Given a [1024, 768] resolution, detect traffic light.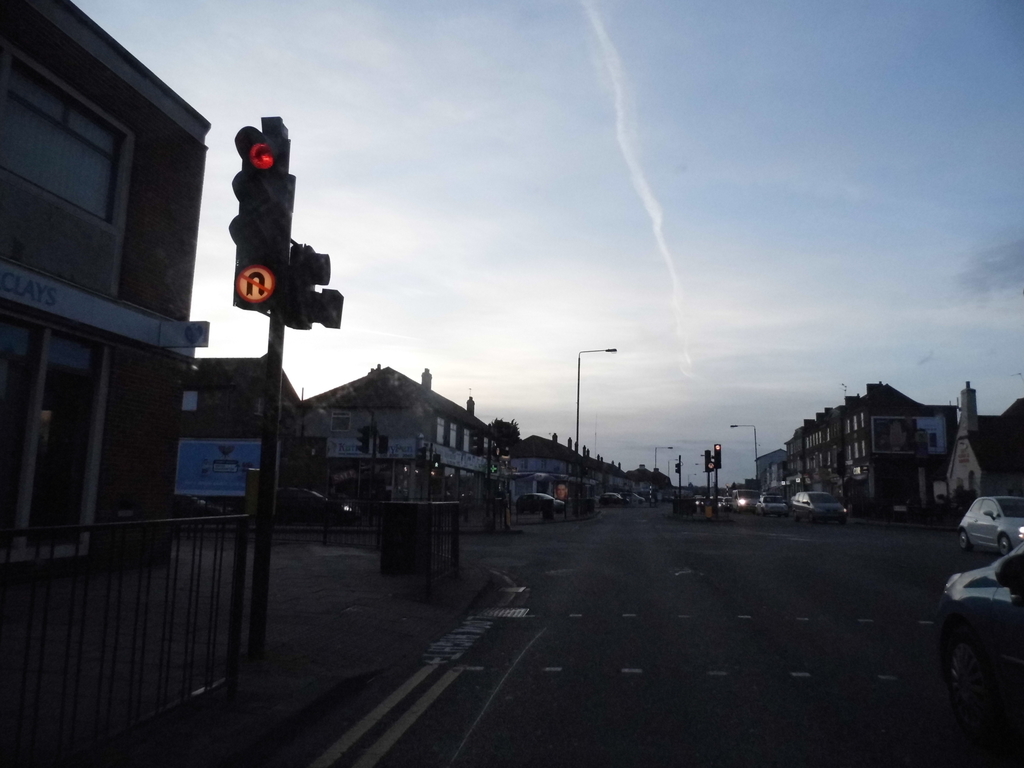
bbox=[356, 426, 369, 454].
